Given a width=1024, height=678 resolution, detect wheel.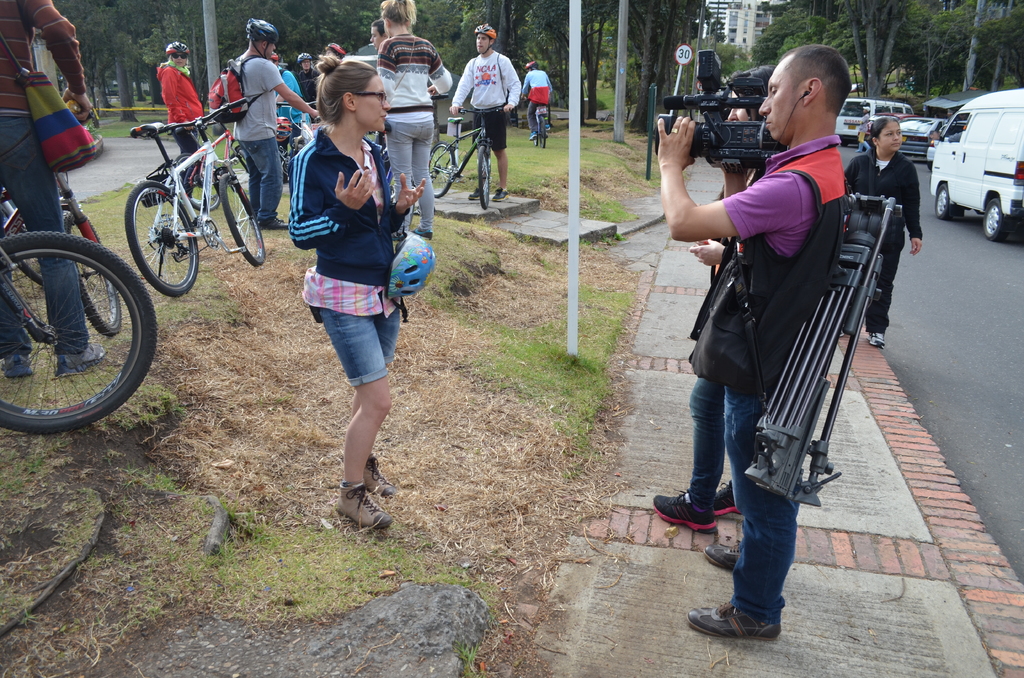
{"left": 218, "top": 172, "right": 270, "bottom": 272}.
